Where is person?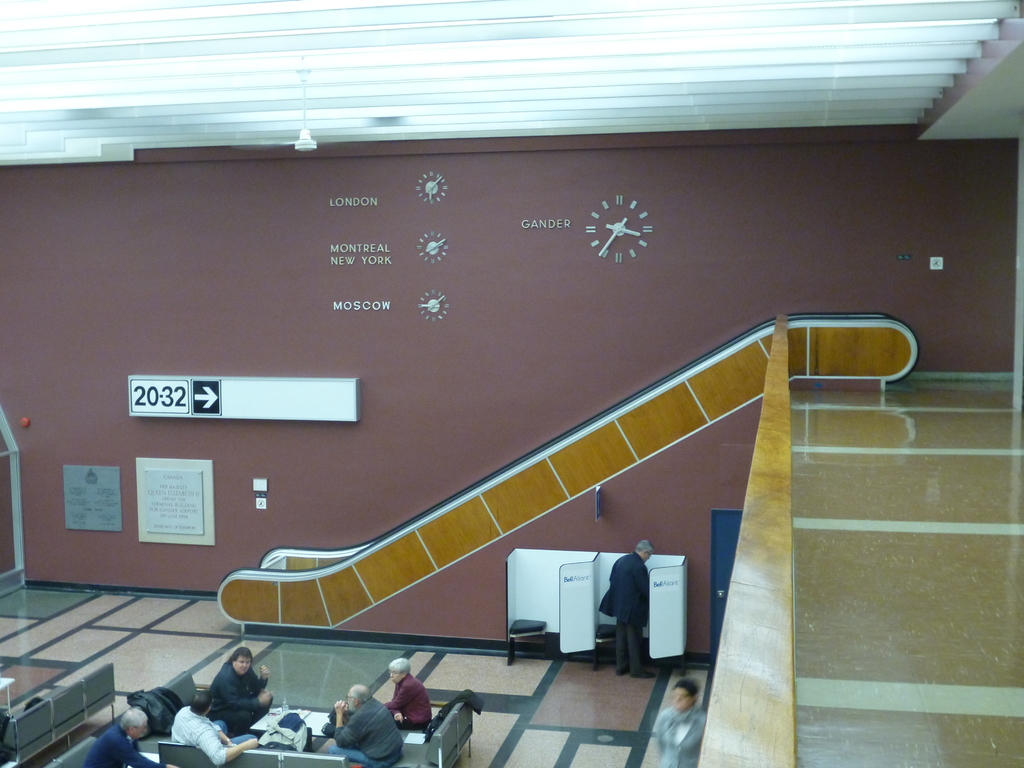
[x1=206, y1=640, x2=278, y2=740].
